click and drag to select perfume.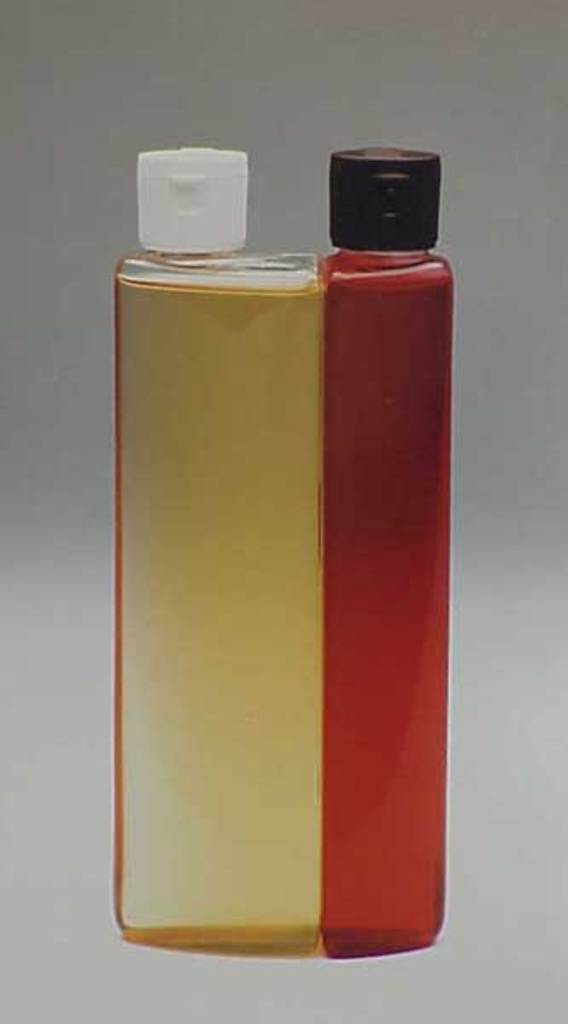
Selection: (109,147,324,956).
